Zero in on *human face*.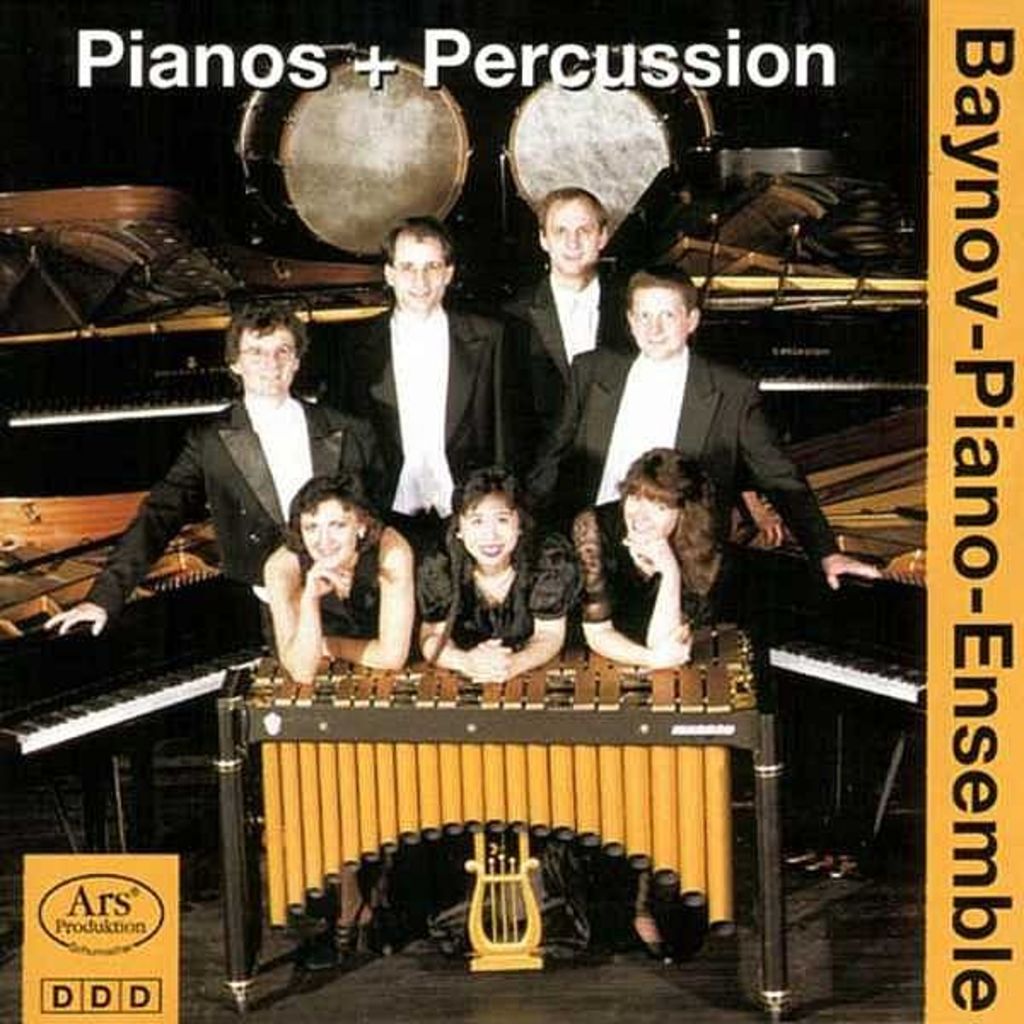
Zeroed in: 546, 198, 592, 268.
